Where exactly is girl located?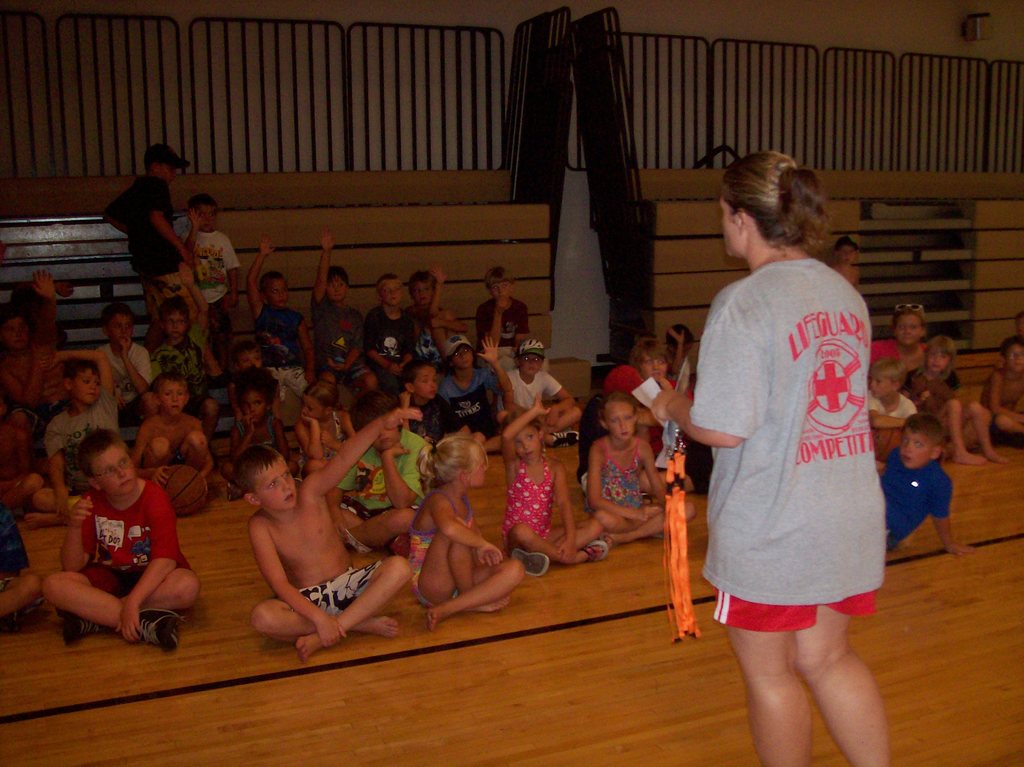
Its bounding box is Rect(406, 437, 523, 631).
